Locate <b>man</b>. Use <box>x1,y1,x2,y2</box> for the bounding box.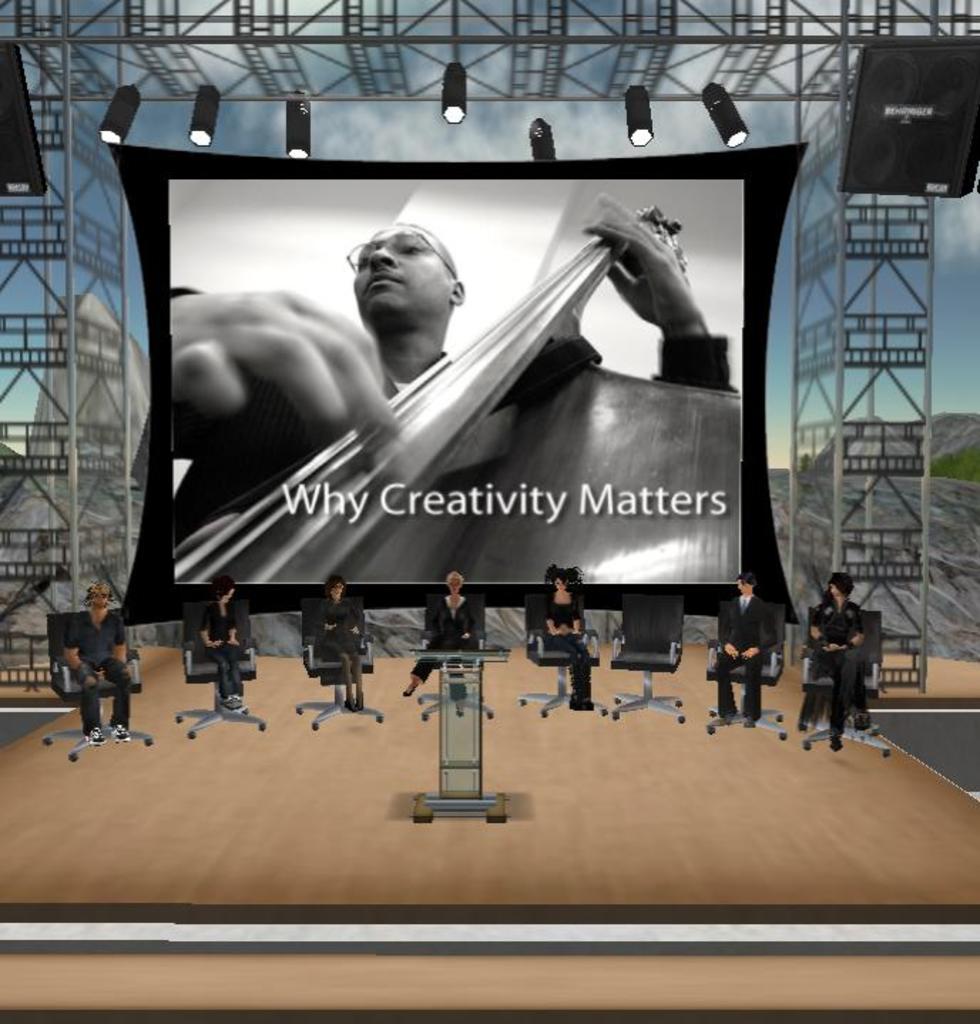
<box>714,571,776,731</box>.
